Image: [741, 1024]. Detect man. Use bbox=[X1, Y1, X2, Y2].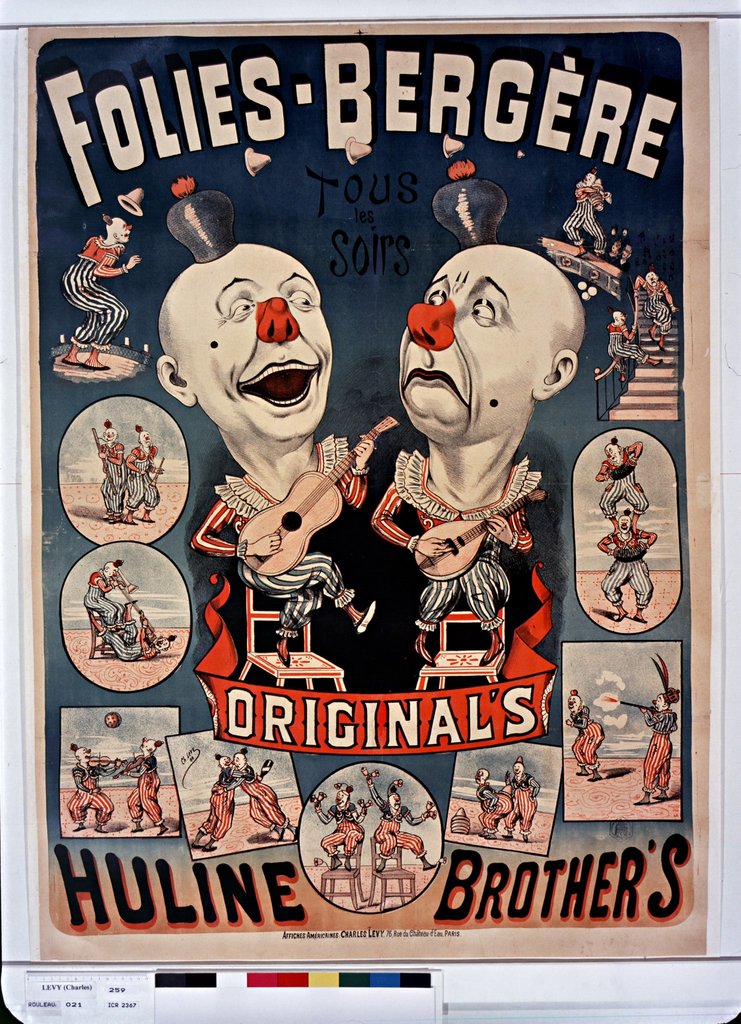
bbox=[225, 750, 300, 839].
